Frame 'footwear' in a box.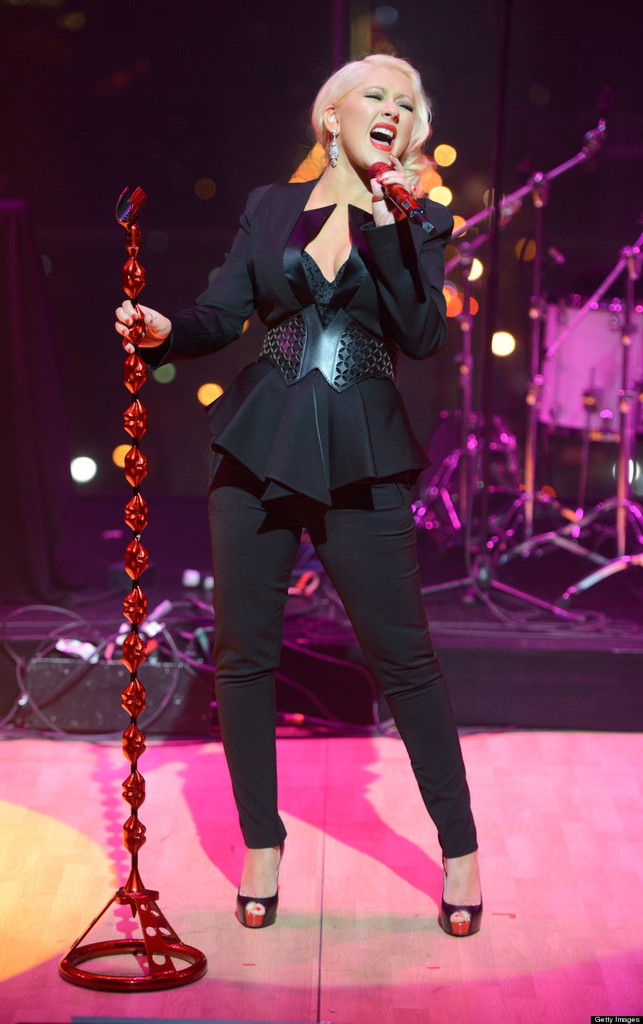
pyautogui.locateOnScreen(441, 852, 484, 935).
